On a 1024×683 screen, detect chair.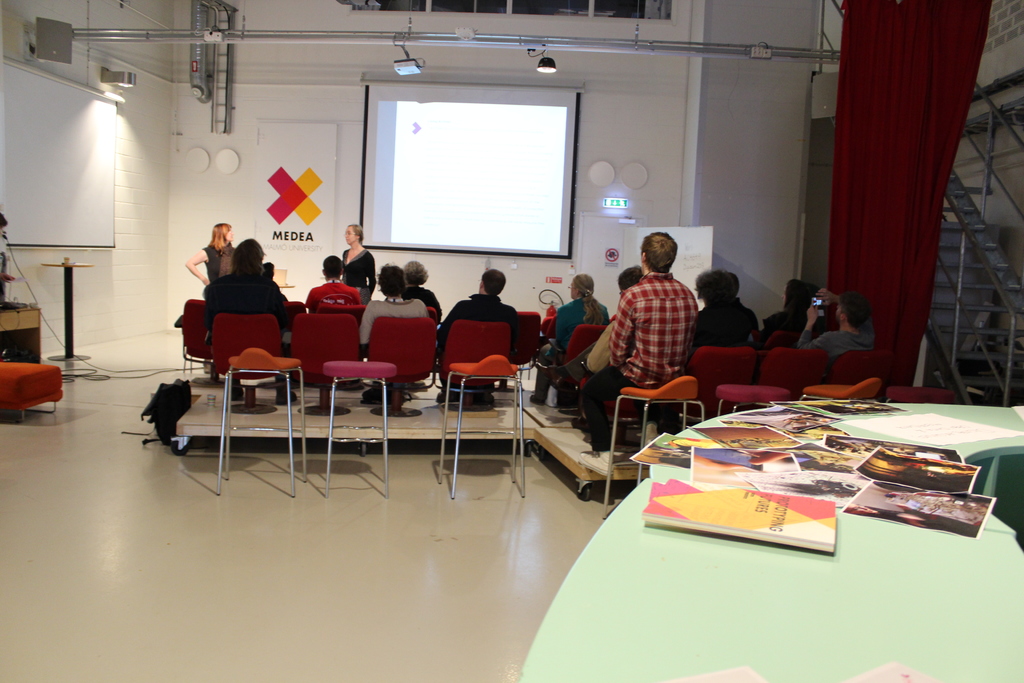
<bbox>687, 347, 755, 420</bbox>.
